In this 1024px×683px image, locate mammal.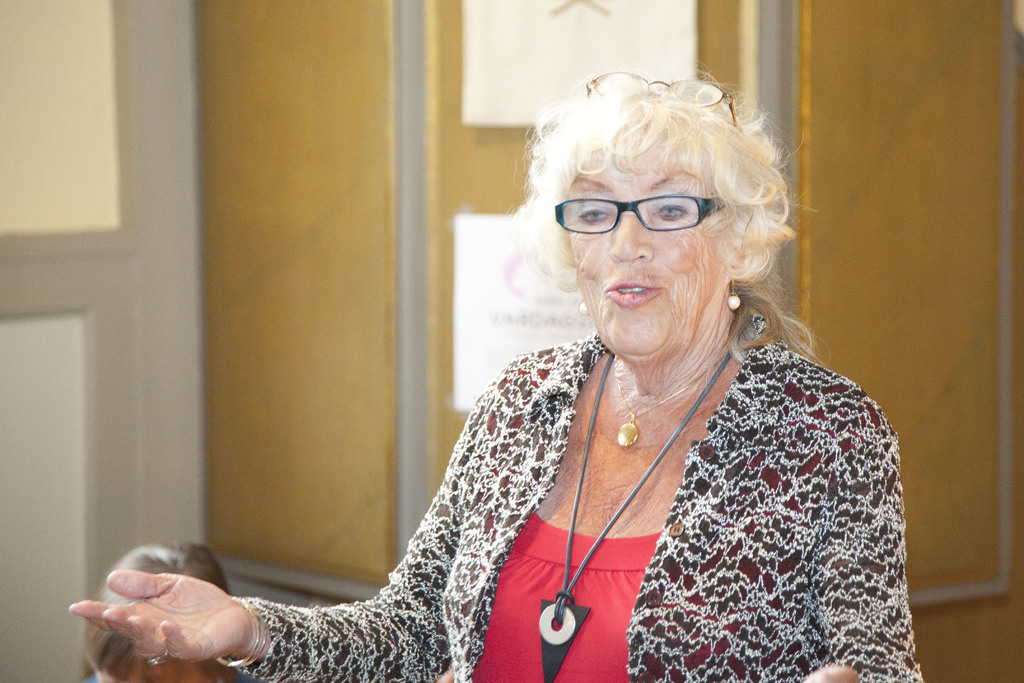
Bounding box: left=80, top=538, right=228, bottom=682.
